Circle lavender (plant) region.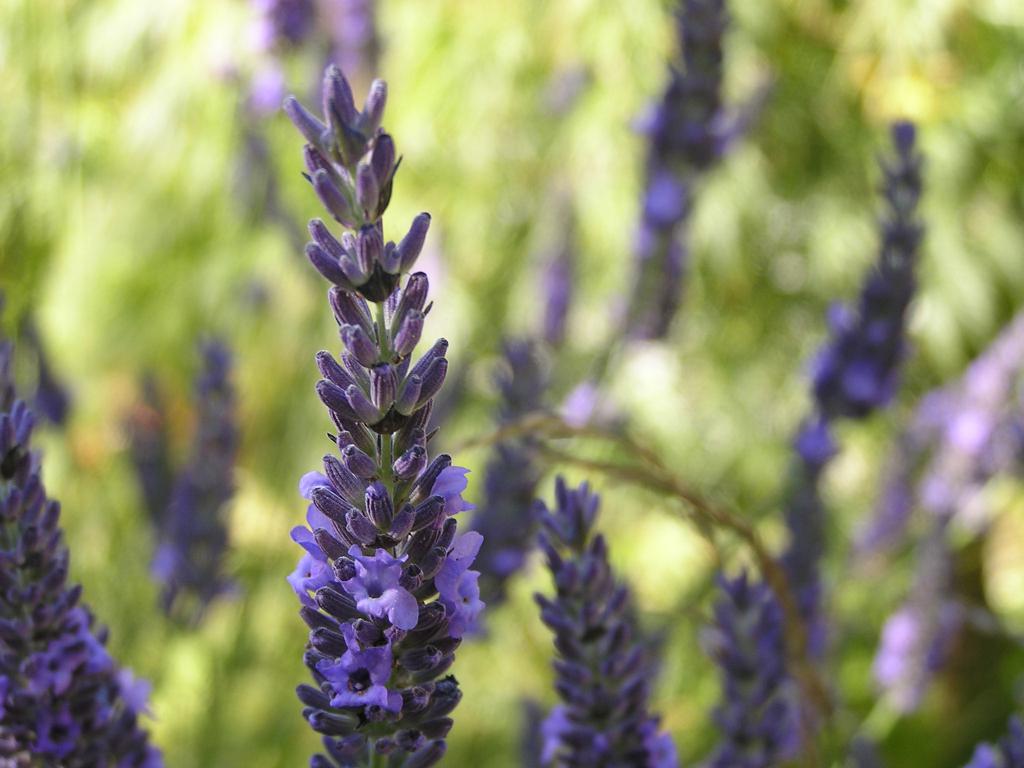
Region: (694, 562, 790, 765).
